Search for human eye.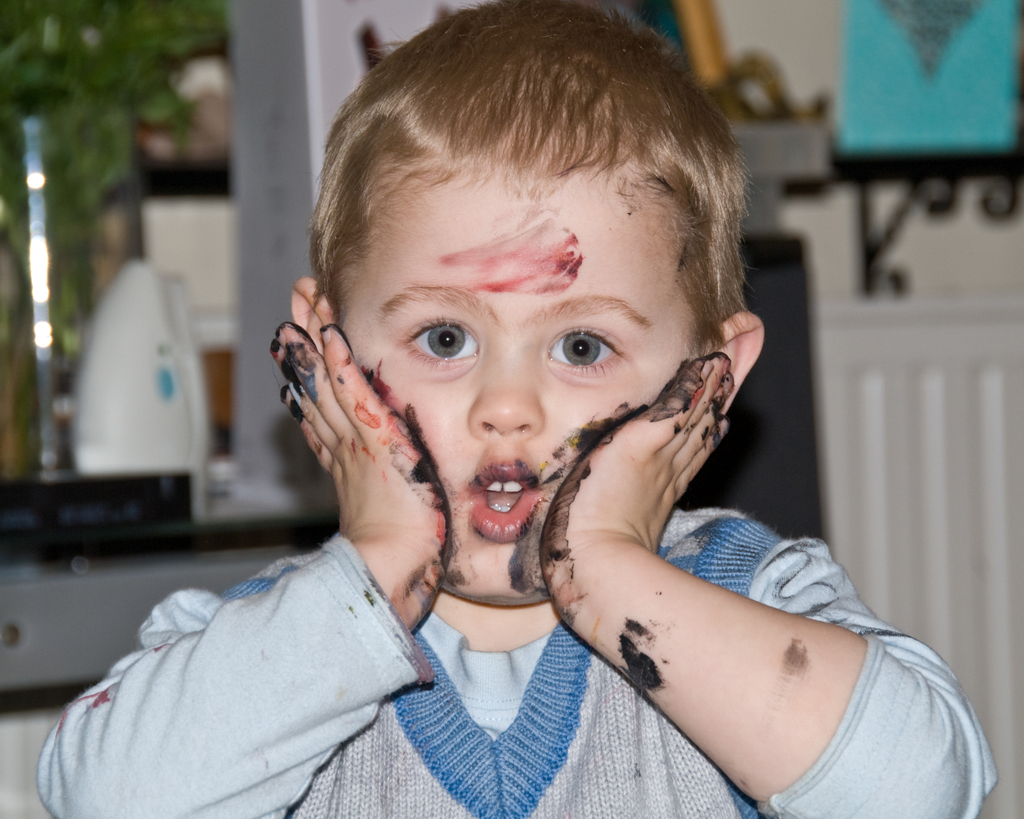
Found at bbox=(394, 306, 483, 371).
